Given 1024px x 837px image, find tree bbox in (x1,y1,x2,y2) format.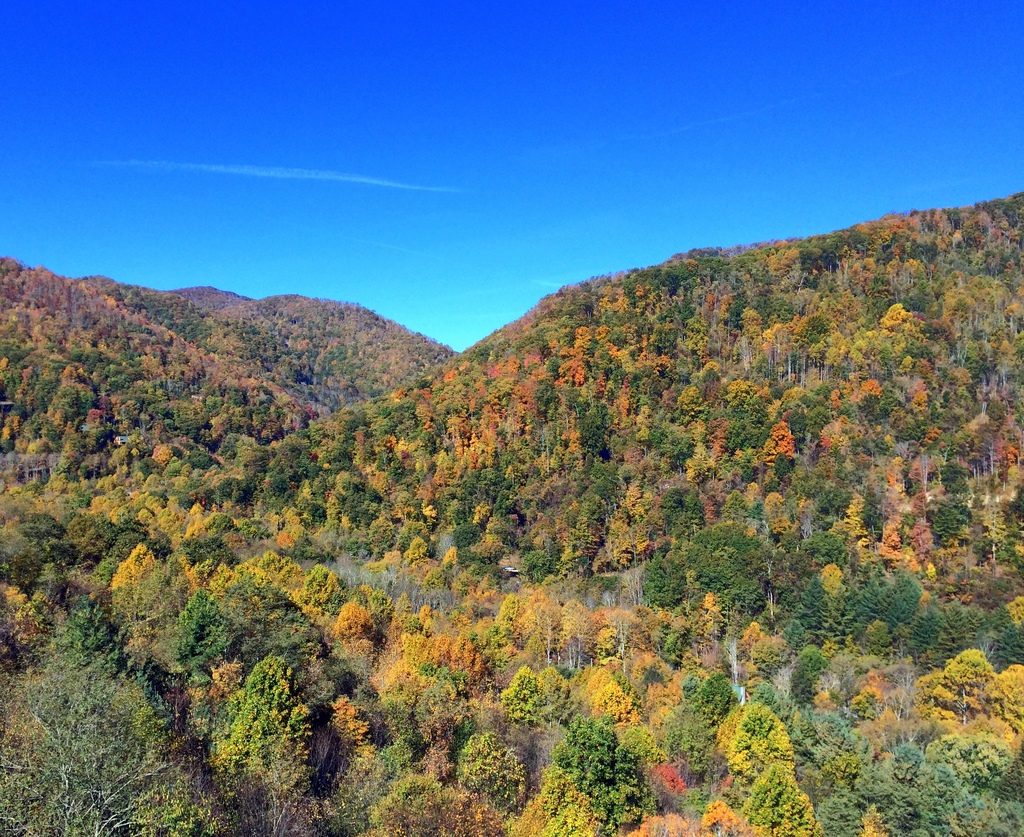
(50,585,131,679).
